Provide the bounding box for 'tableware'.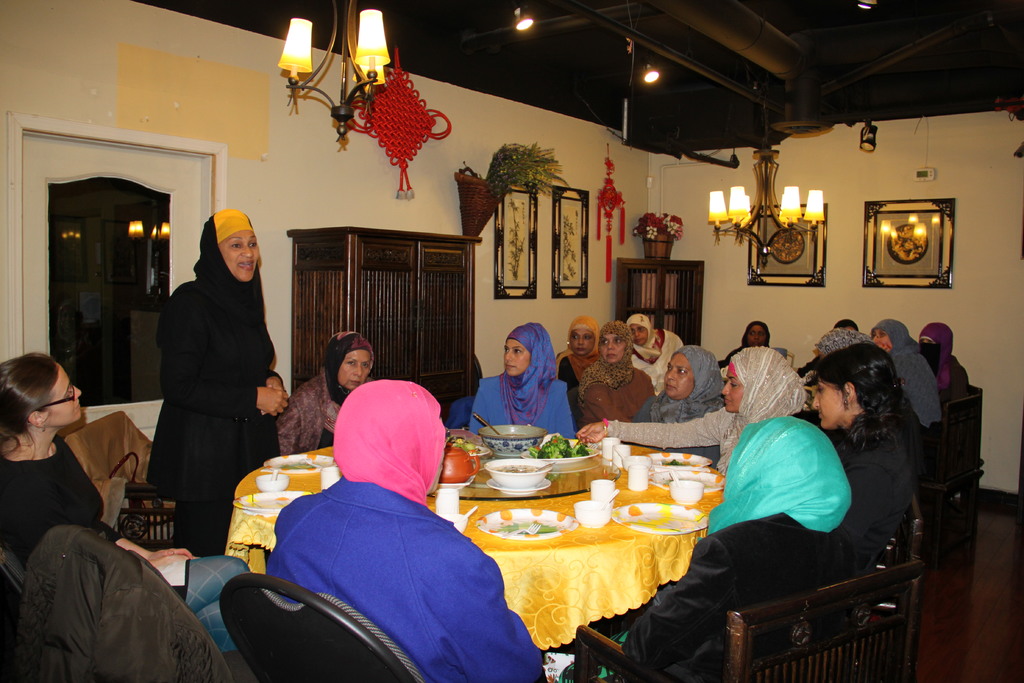
<region>254, 471, 291, 492</region>.
